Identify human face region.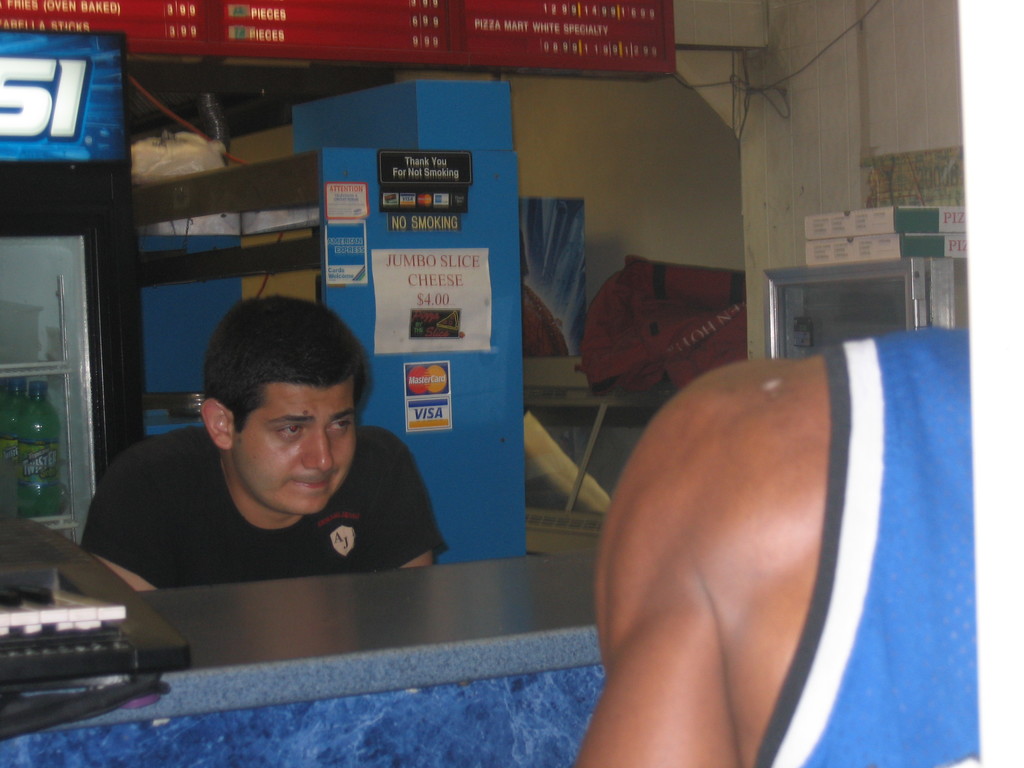
Region: left=230, top=376, right=344, bottom=522.
